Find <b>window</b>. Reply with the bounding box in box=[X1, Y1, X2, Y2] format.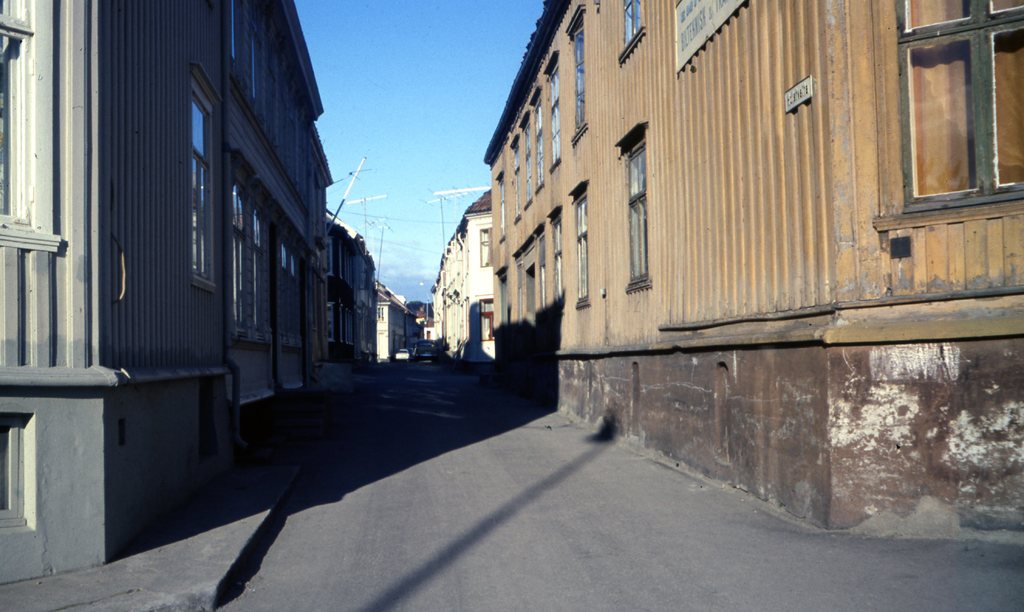
box=[544, 51, 561, 174].
